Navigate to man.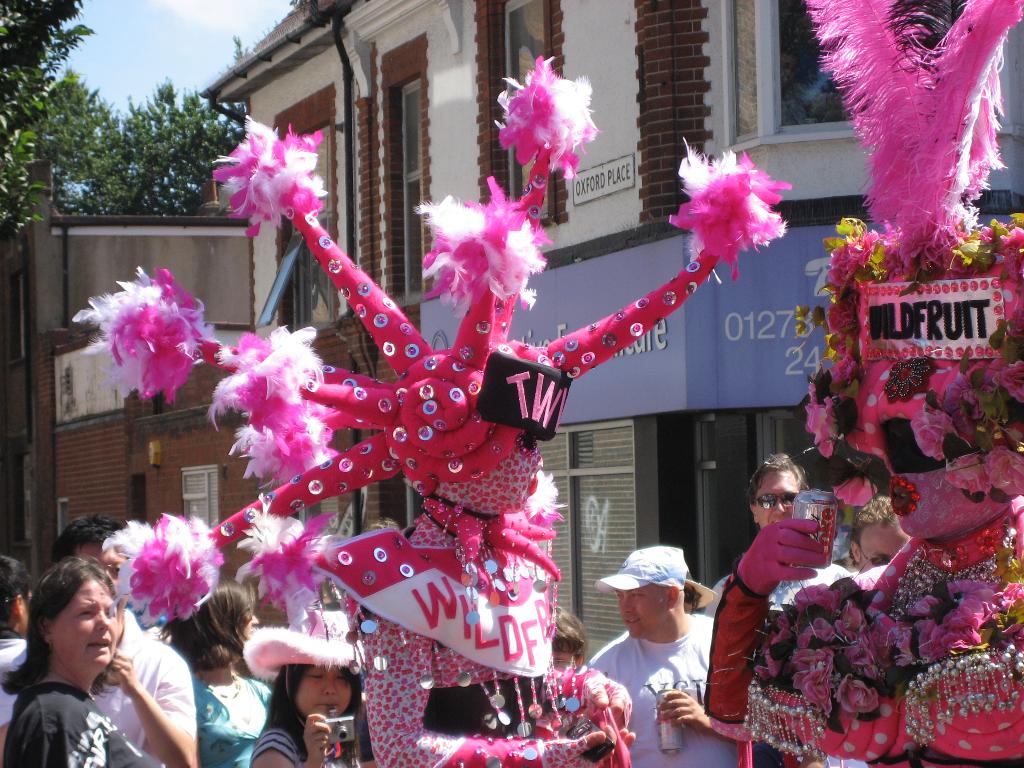
Navigation target: locate(596, 540, 732, 739).
